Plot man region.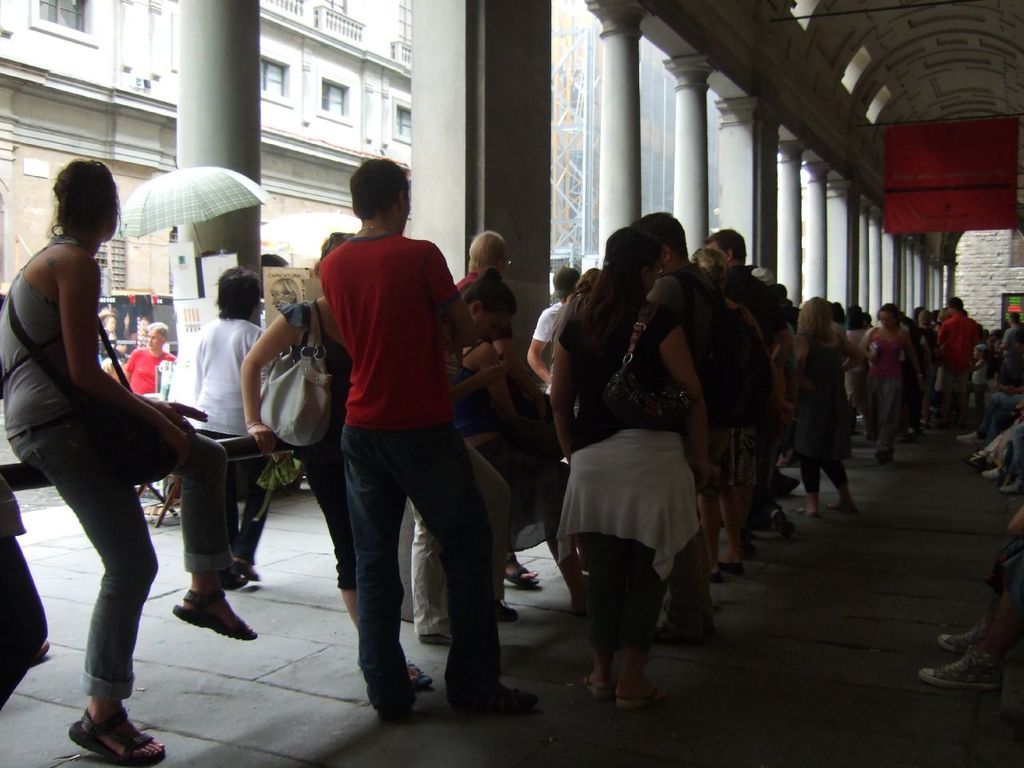
Plotted at left=631, top=211, right=730, bottom=651.
